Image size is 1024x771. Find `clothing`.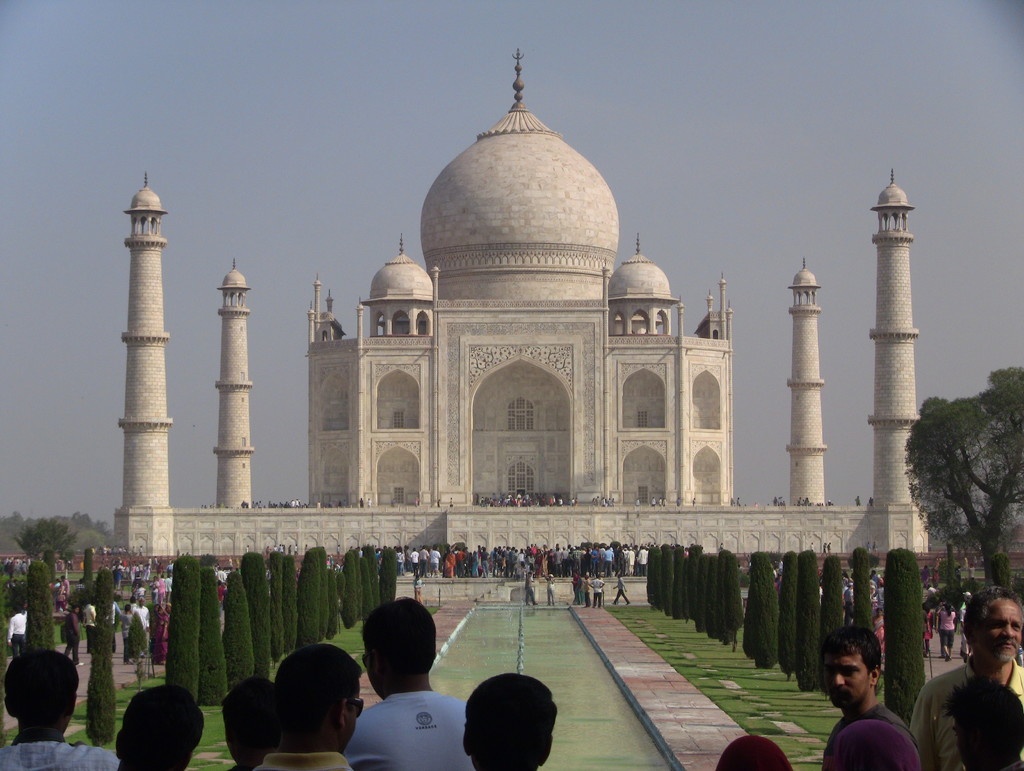
left=360, top=501, right=362, bottom=509.
